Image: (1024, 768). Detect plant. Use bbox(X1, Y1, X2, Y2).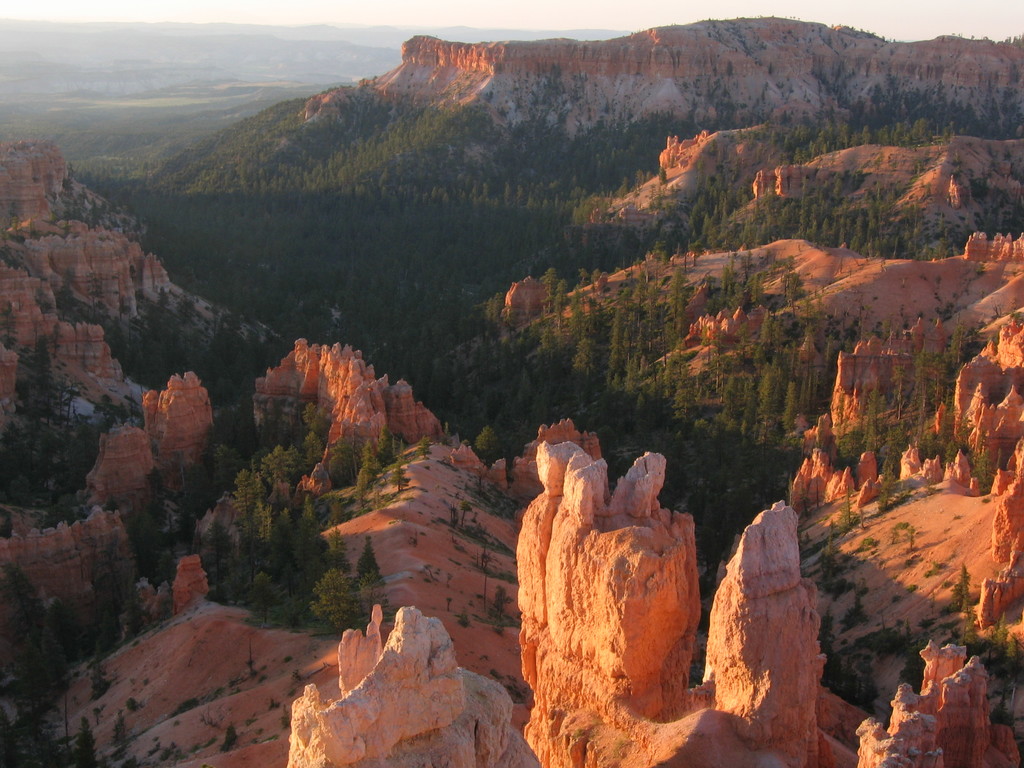
bbox(893, 596, 904, 602).
